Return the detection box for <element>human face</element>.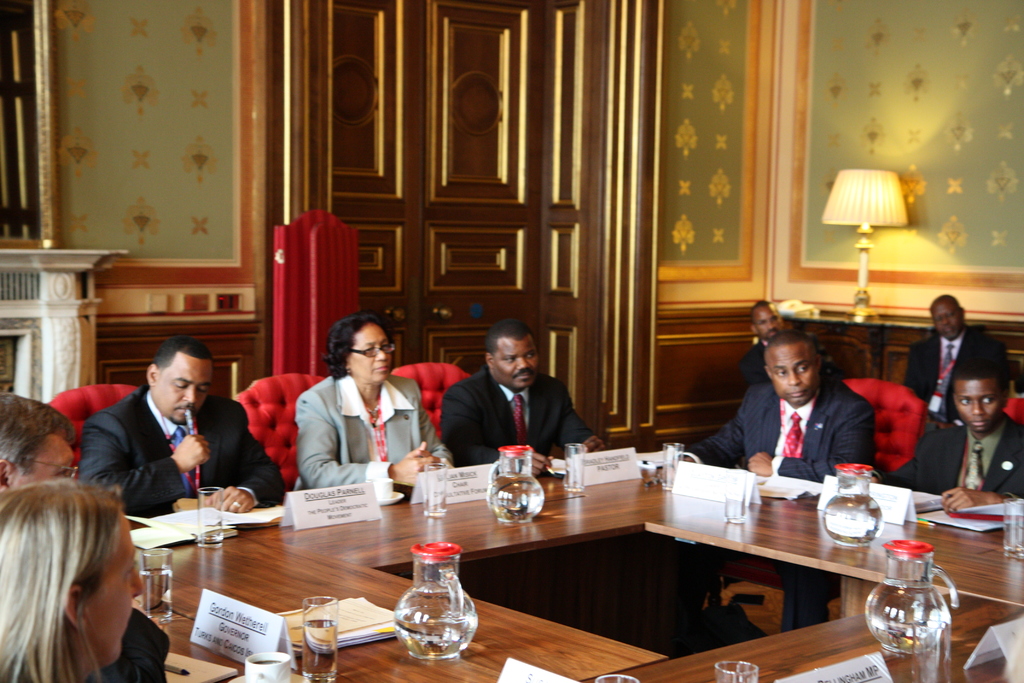
489:342:538:385.
